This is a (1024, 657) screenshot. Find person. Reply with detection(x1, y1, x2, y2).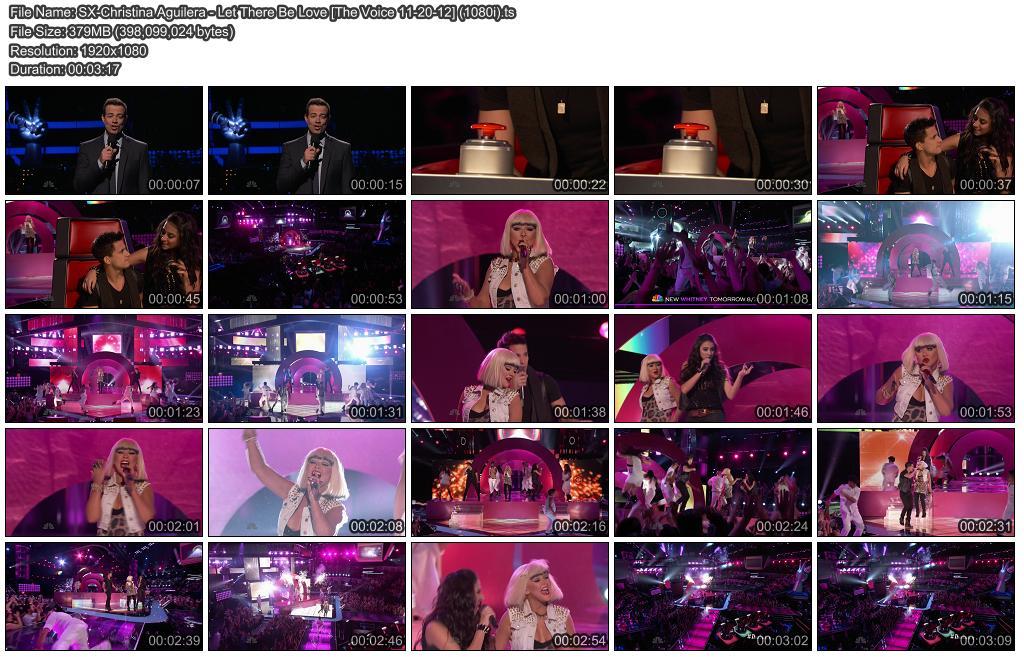
detection(277, 97, 354, 196).
